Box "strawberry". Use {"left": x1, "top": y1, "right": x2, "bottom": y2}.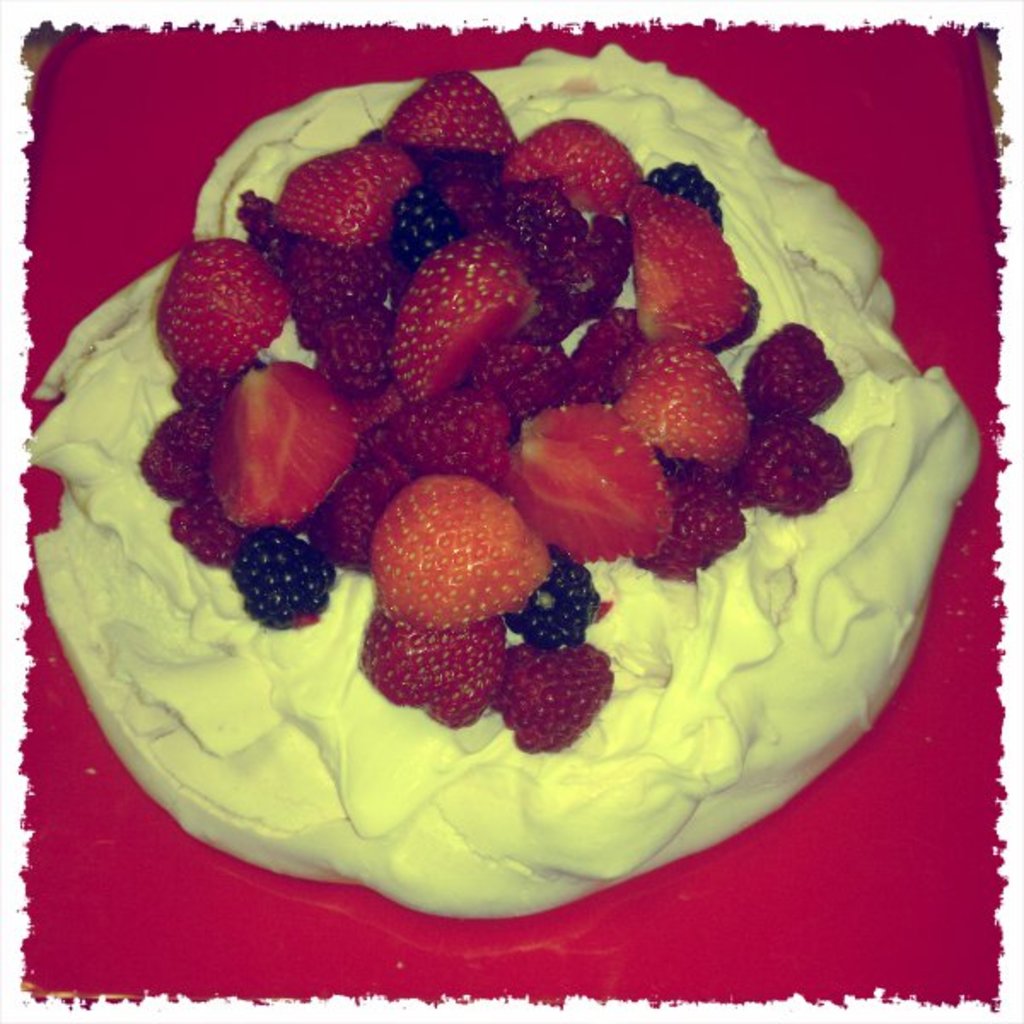
{"left": 621, "top": 177, "right": 758, "bottom": 345}.
